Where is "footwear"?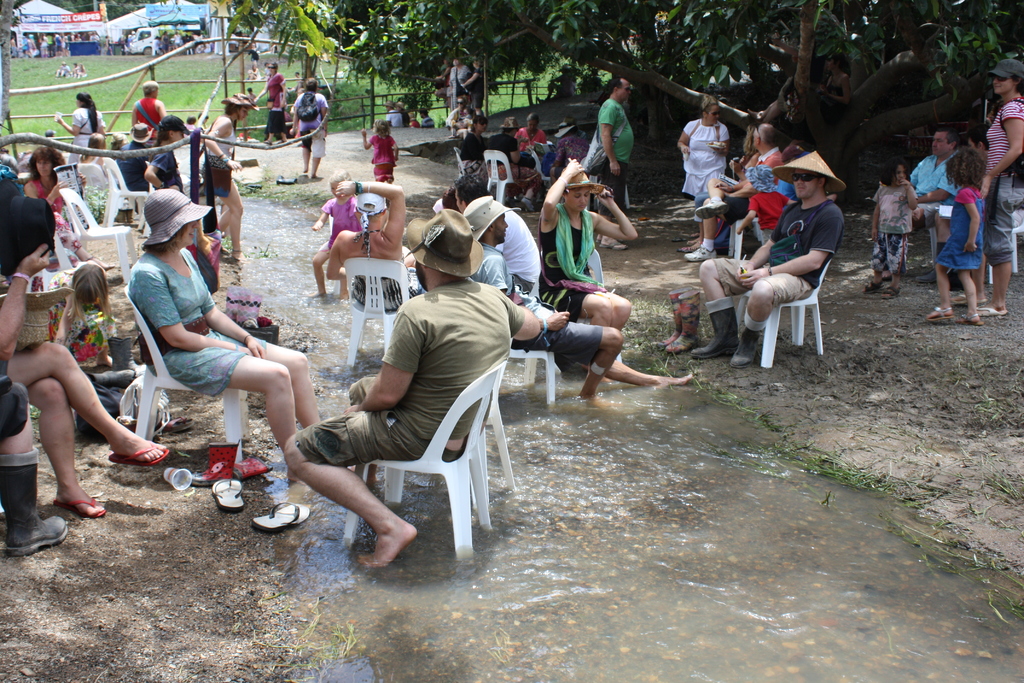
BBox(157, 413, 195, 434).
